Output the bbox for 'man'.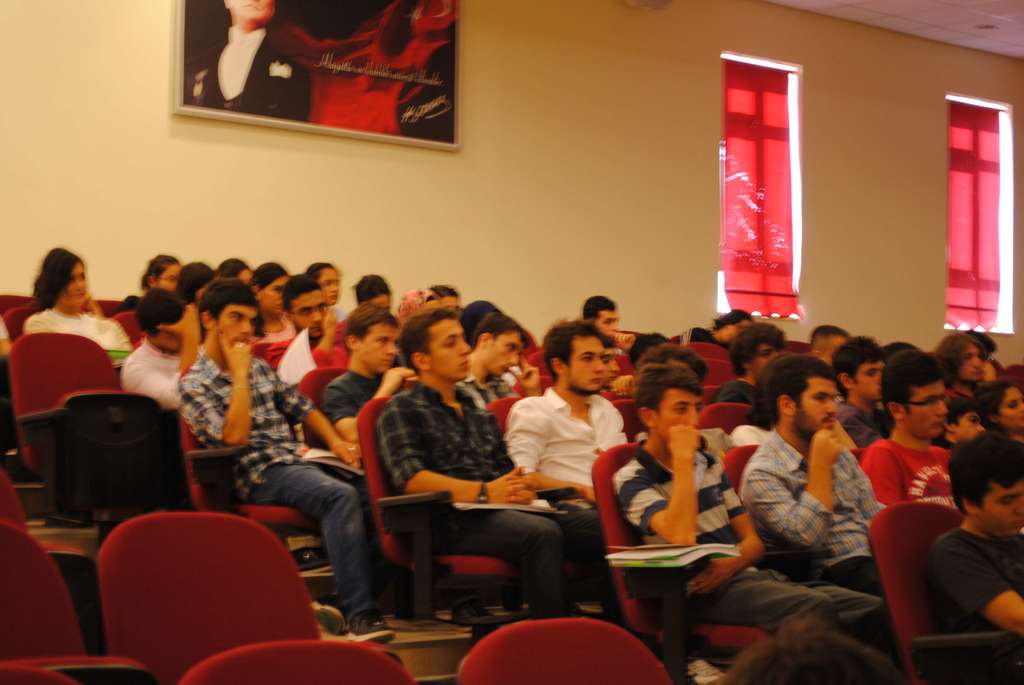
577:290:619:340.
